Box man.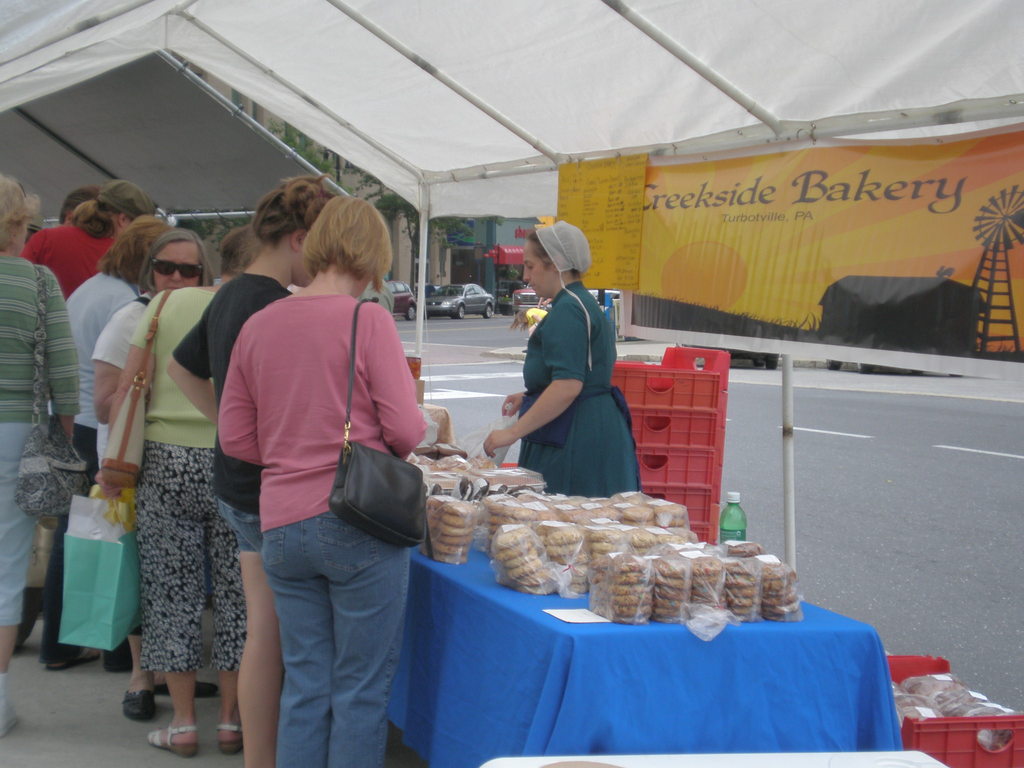
locate(56, 191, 94, 224).
